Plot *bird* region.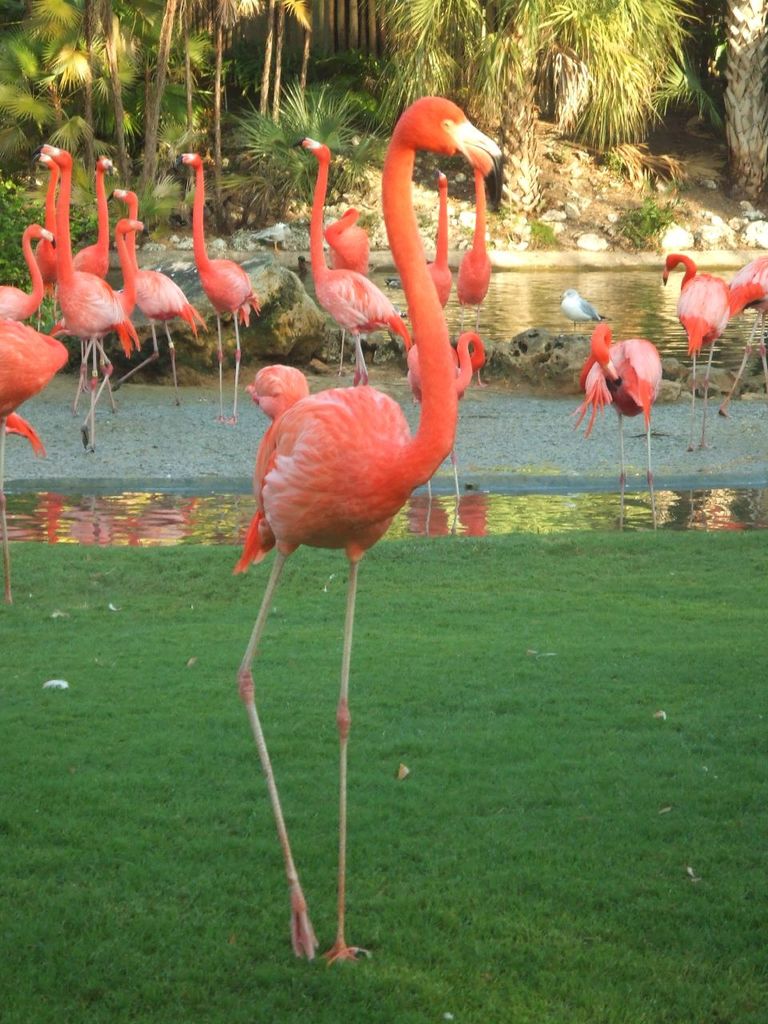
Plotted at 178 150 266 382.
